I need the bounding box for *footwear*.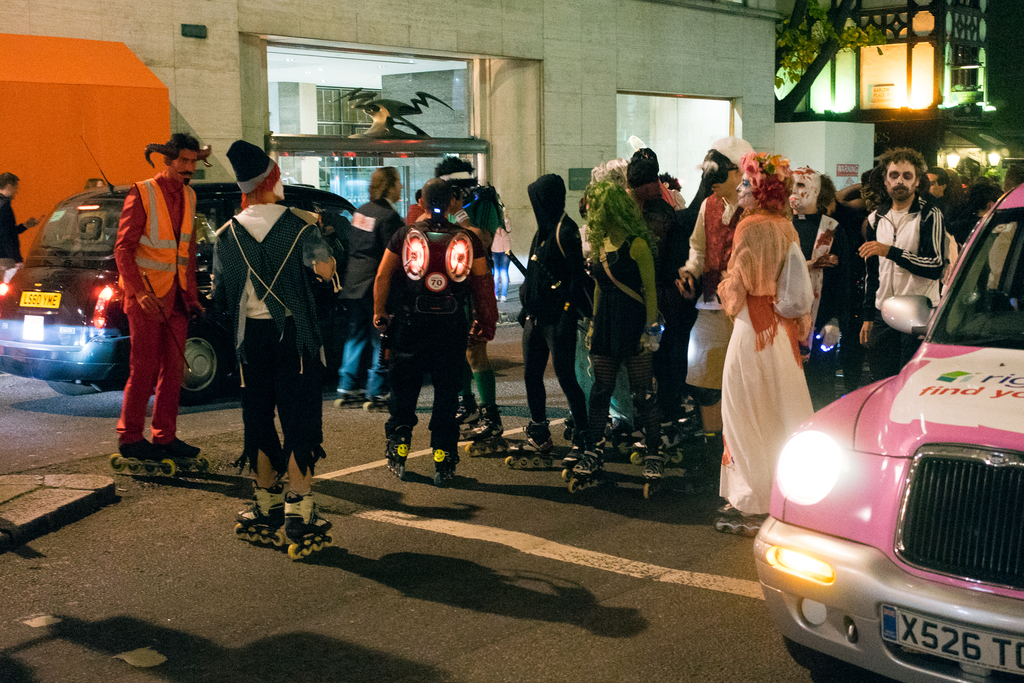
Here it is: x1=719 y1=500 x2=762 y2=519.
